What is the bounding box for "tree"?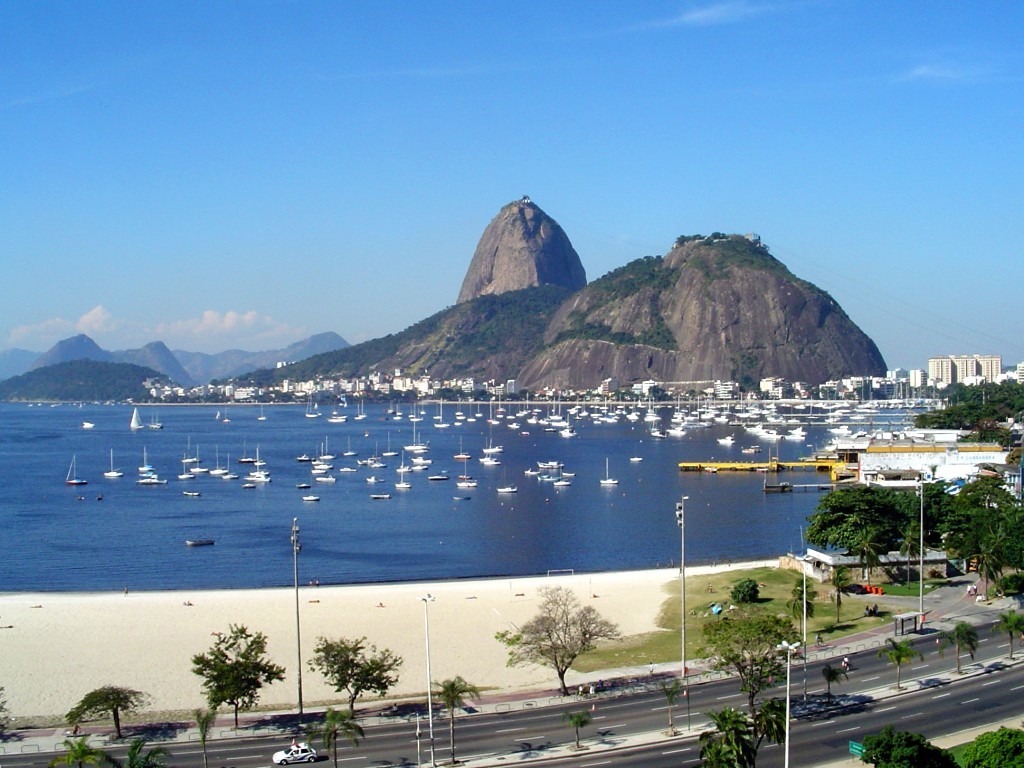
locate(215, 618, 270, 711).
